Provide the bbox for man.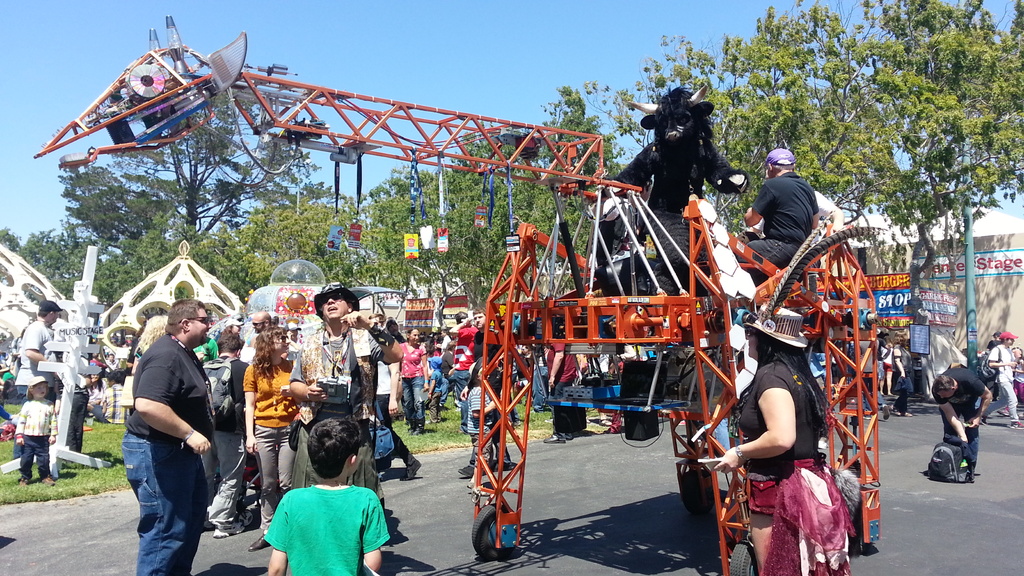
box=[460, 305, 513, 476].
